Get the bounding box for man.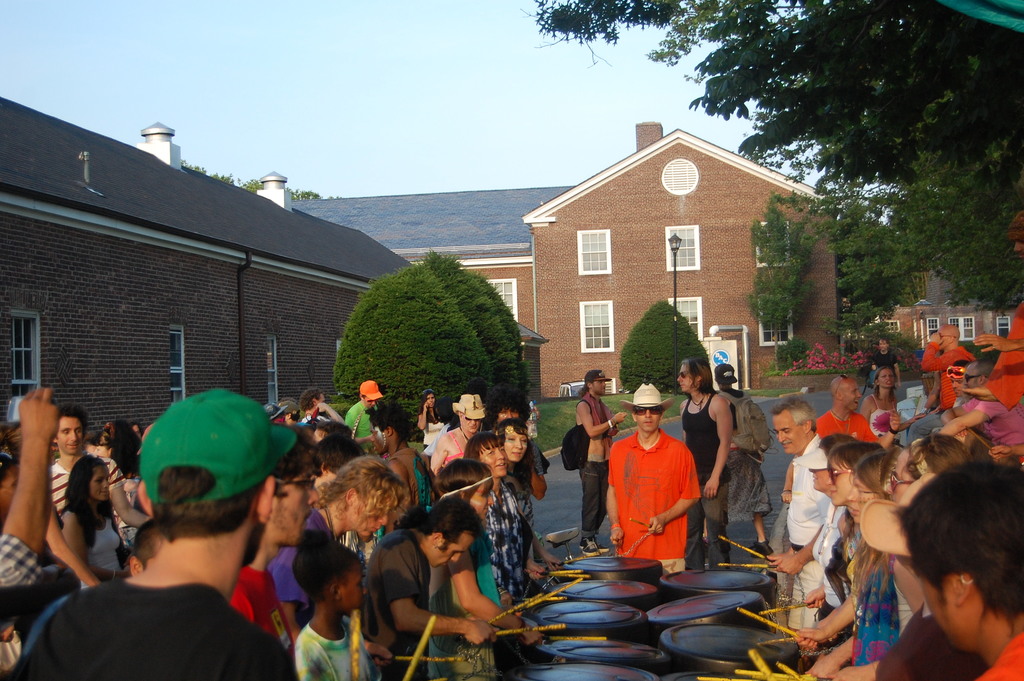
(871,338,901,385).
